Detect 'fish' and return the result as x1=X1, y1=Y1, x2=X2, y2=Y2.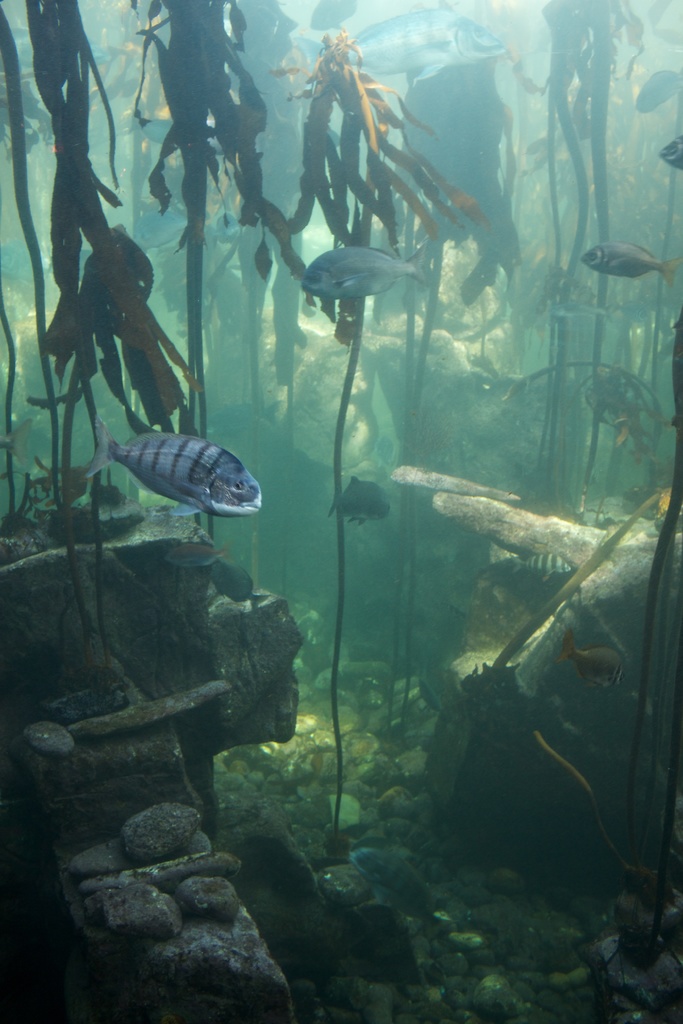
x1=207, y1=563, x2=256, y2=601.
